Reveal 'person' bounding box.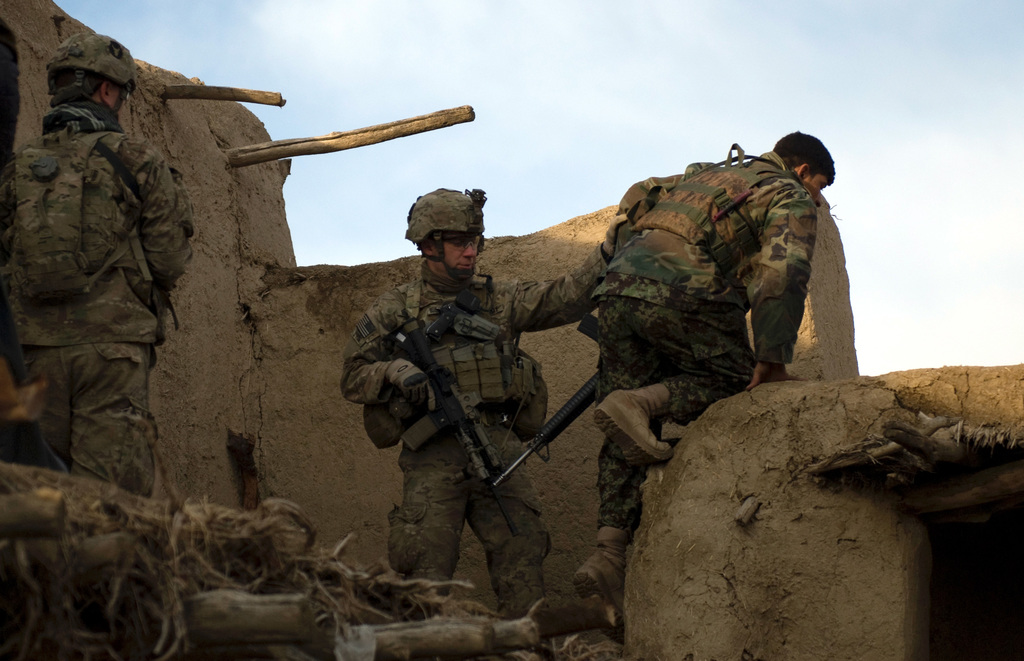
Revealed: crop(0, 26, 188, 497).
